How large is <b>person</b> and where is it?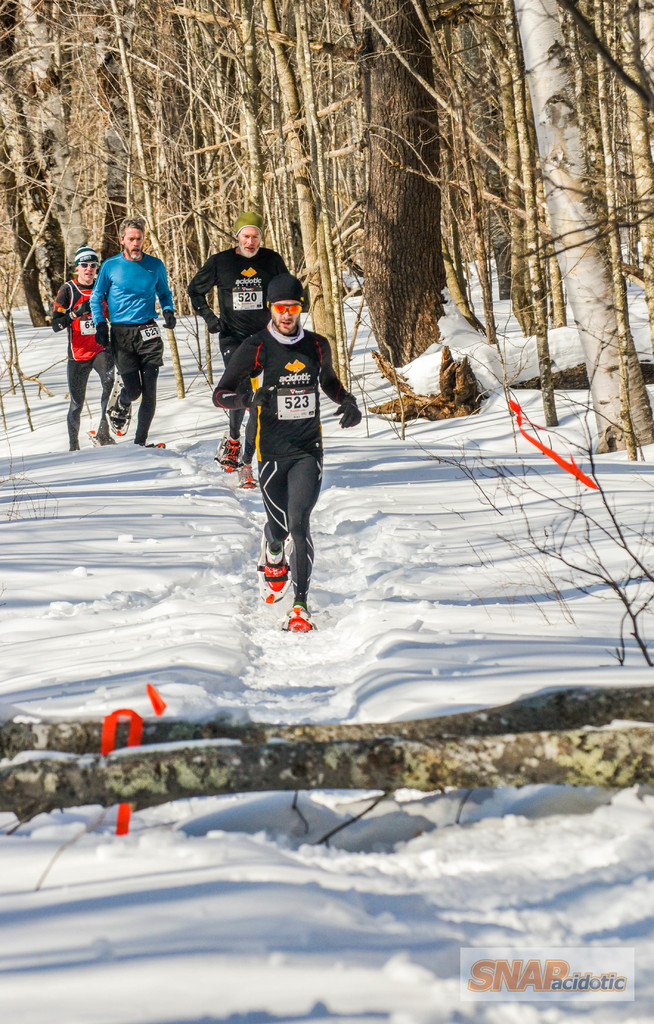
Bounding box: (left=44, top=247, right=114, bottom=453).
